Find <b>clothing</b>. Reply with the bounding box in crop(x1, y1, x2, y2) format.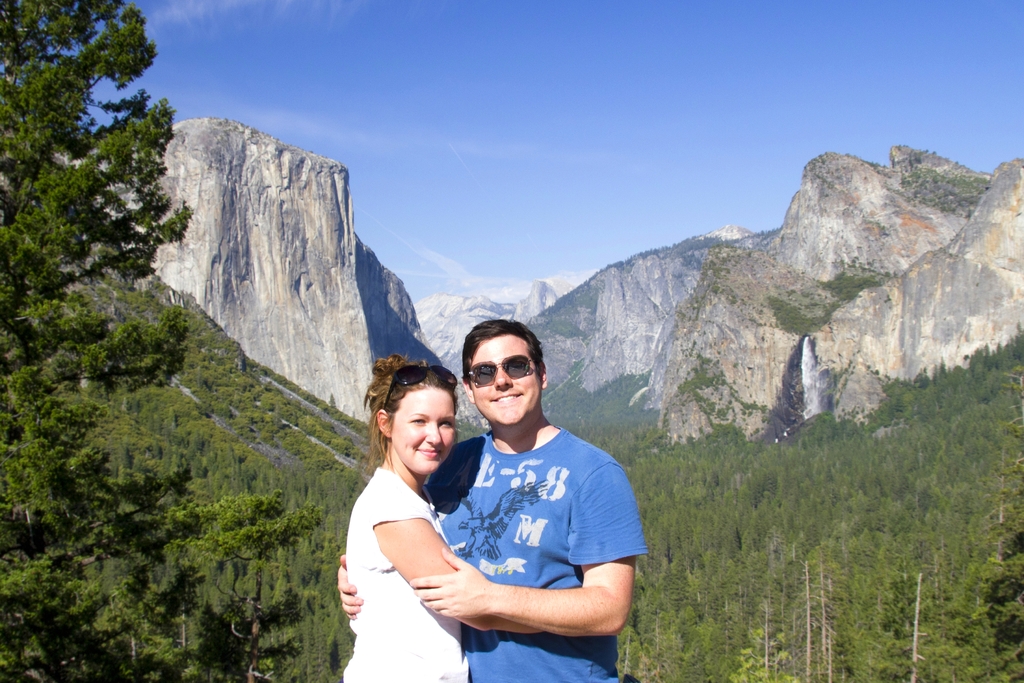
crop(407, 390, 642, 649).
